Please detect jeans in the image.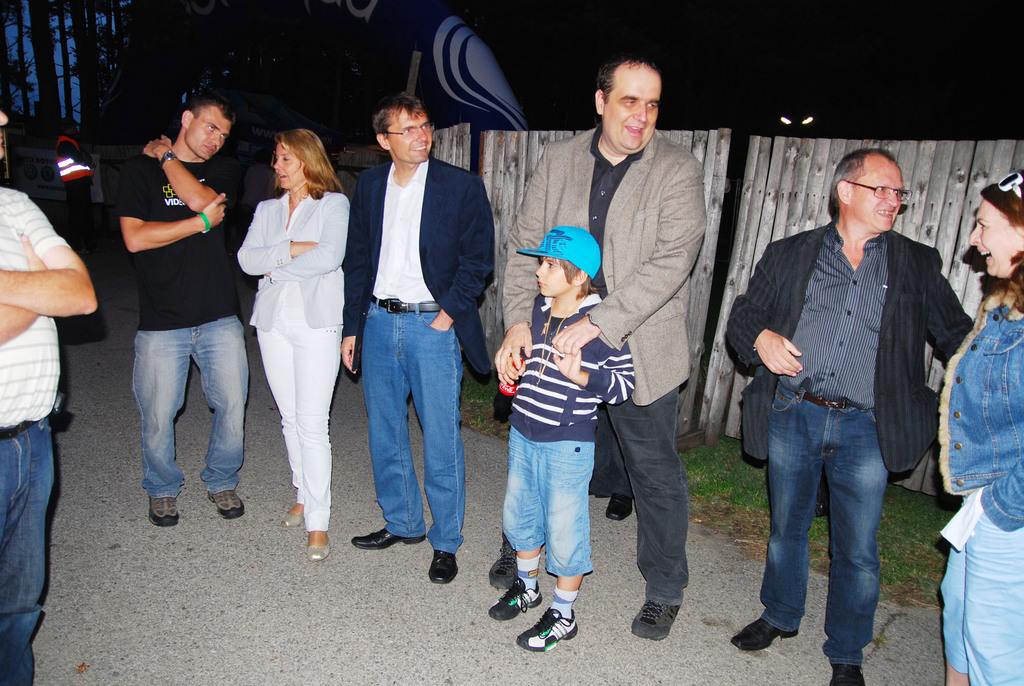
rect(0, 413, 58, 685).
